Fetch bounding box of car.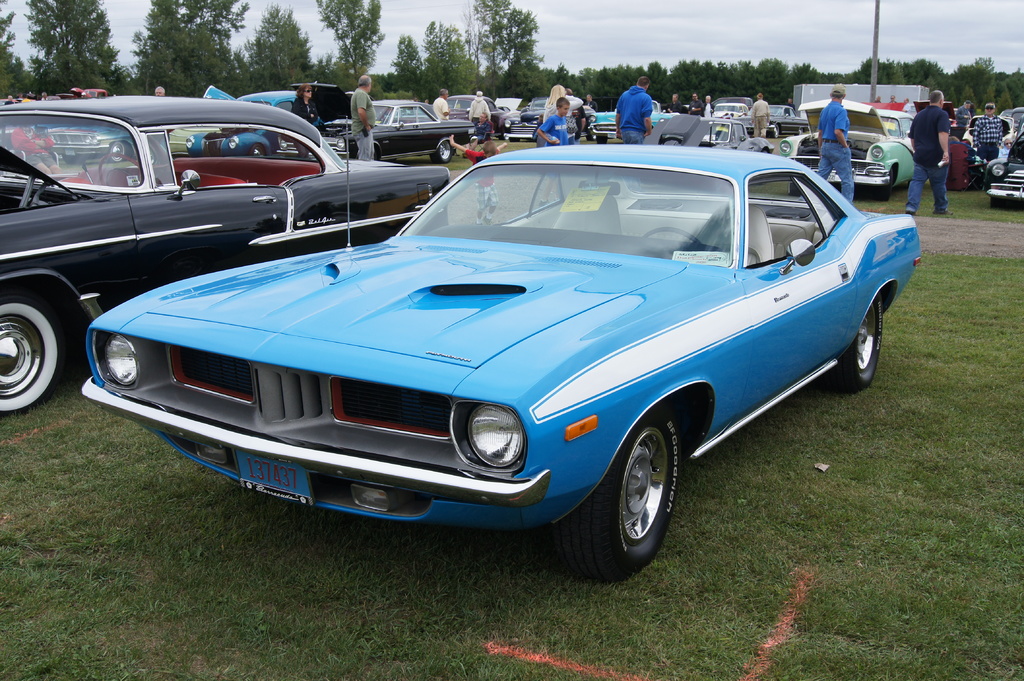
Bbox: crop(791, 97, 929, 203).
